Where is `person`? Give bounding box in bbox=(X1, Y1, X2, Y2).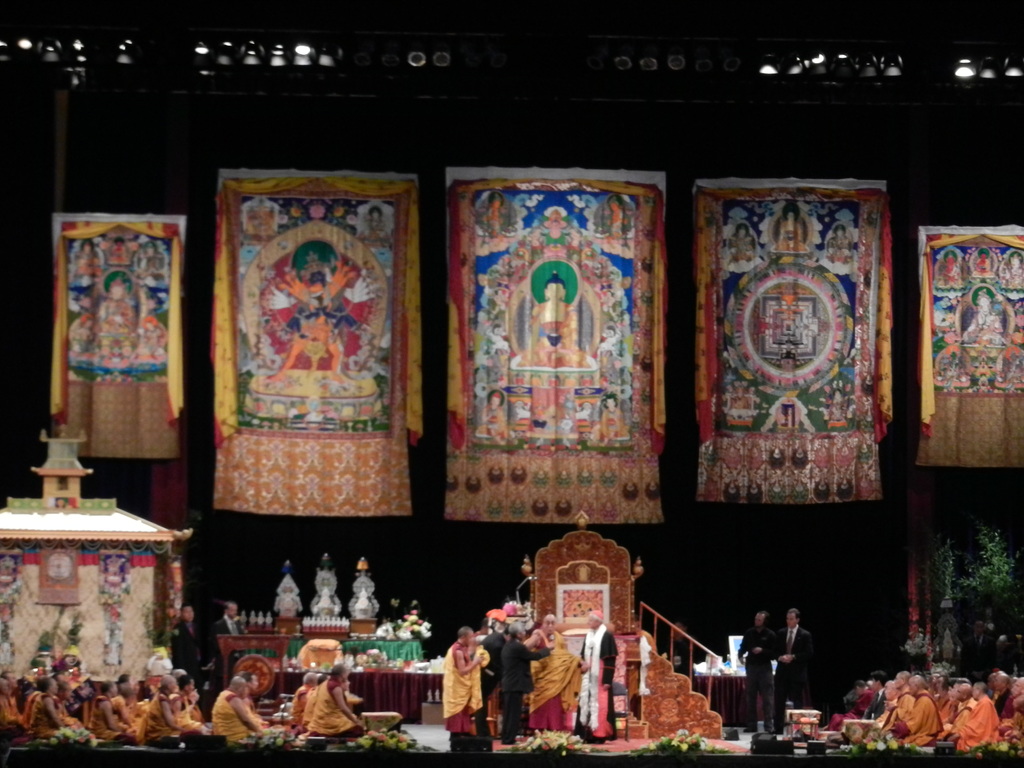
bbox=(578, 598, 624, 744).
